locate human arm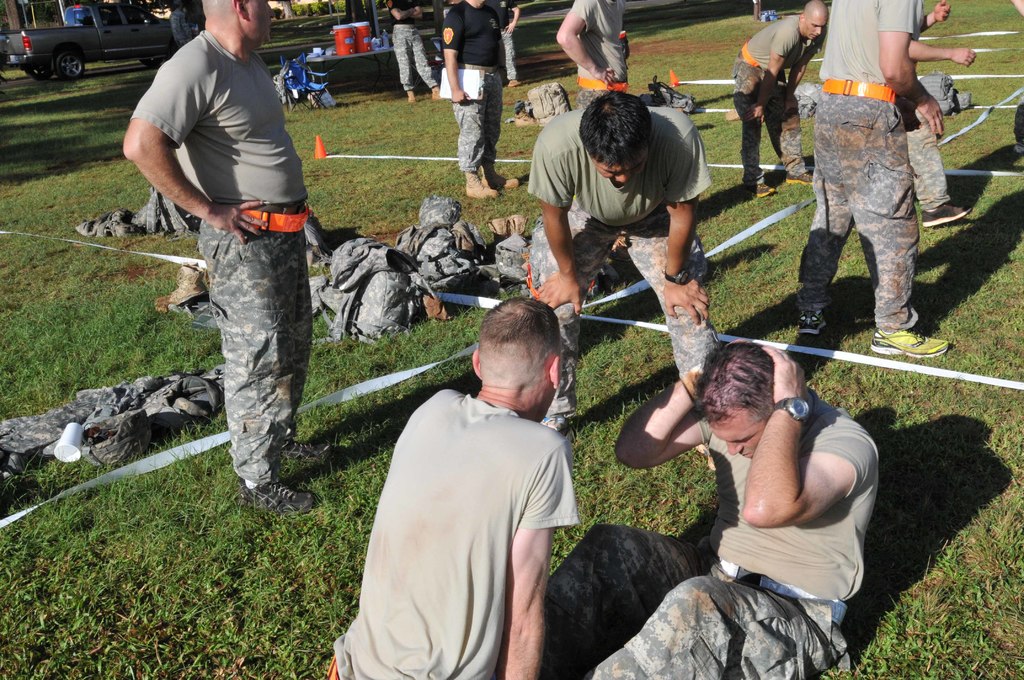
region(115, 38, 286, 252)
